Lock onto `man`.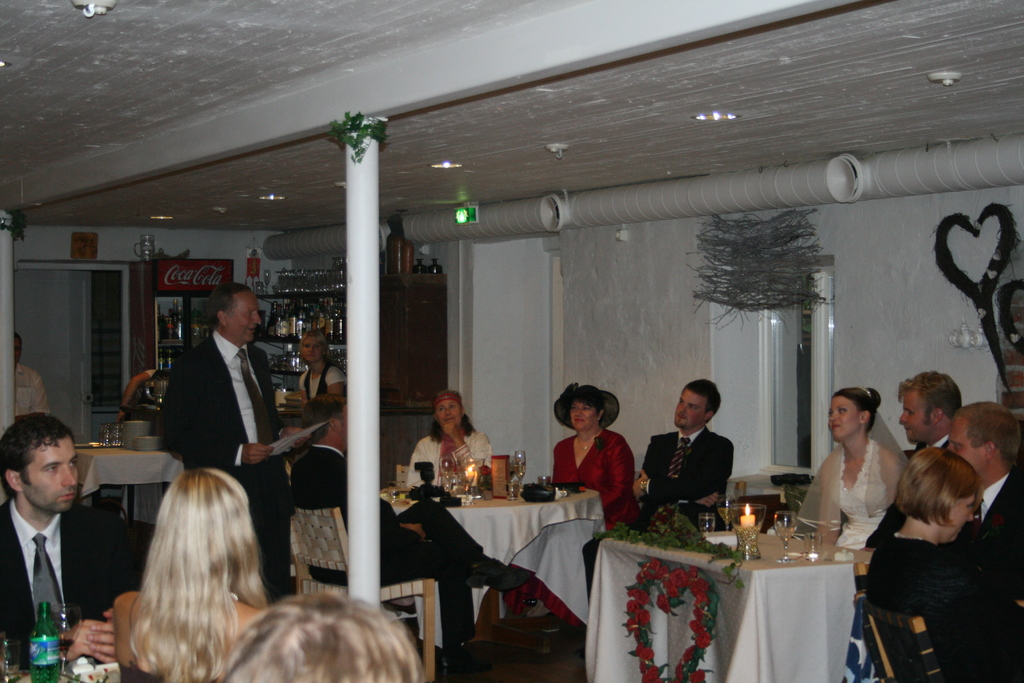
Locked: region(945, 404, 1023, 682).
